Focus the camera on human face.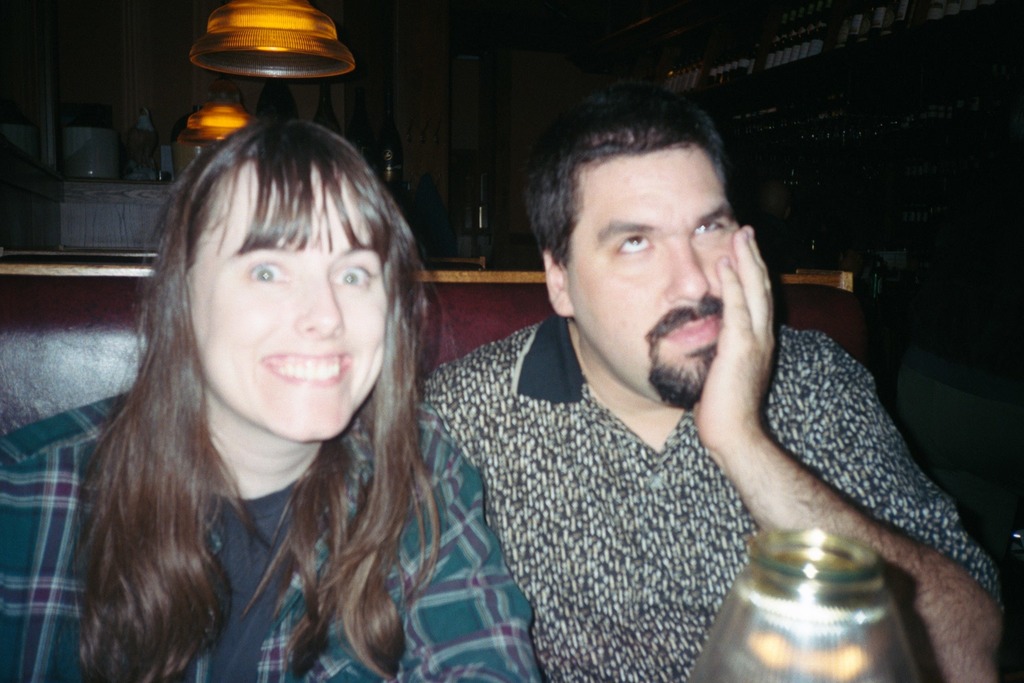
Focus region: x1=565 y1=147 x2=741 y2=404.
